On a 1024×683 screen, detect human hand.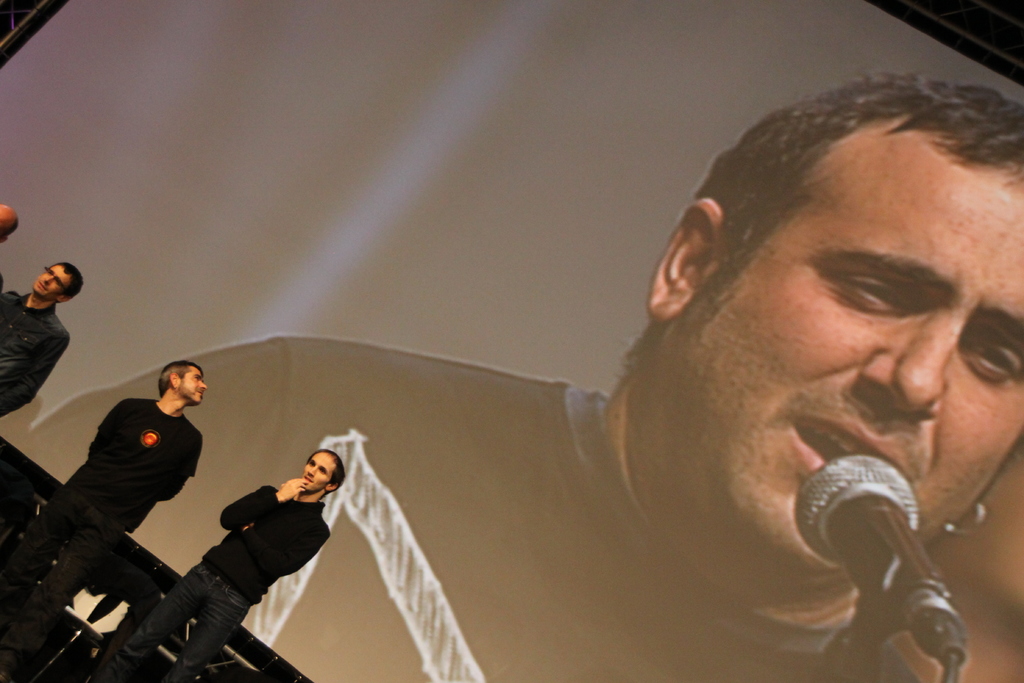
[x1=279, y1=477, x2=312, y2=502].
